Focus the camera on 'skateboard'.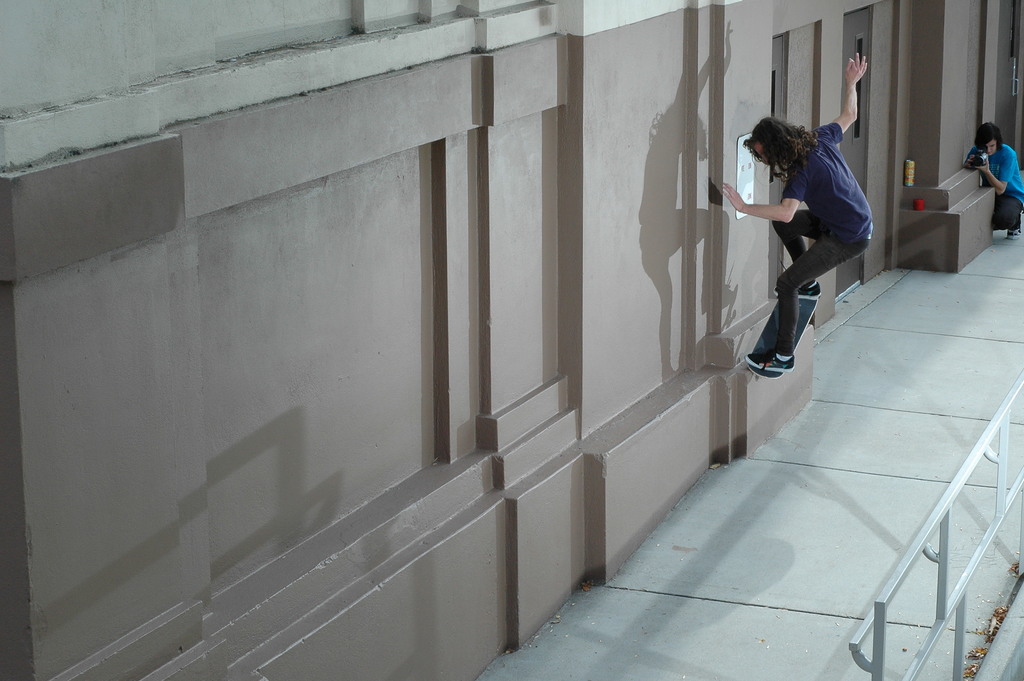
Focus region: pyautogui.locateOnScreen(746, 287, 820, 381).
